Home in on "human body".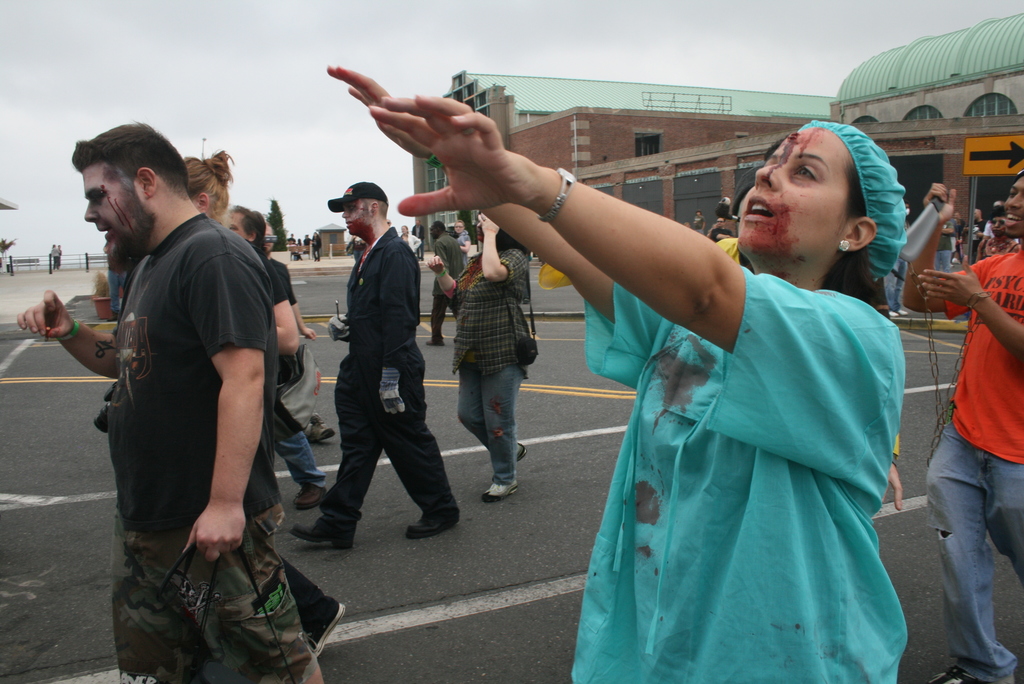
Homed in at BBox(423, 220, 467, 347).
